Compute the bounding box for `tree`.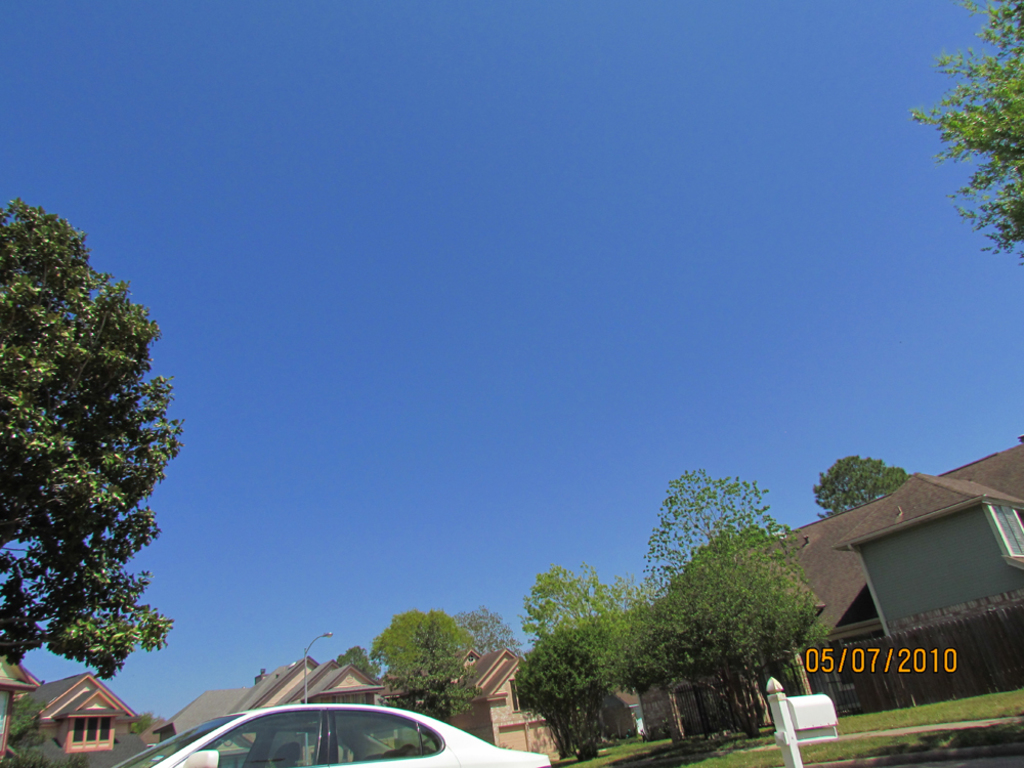
rect(896, 0, 1023, 269).
